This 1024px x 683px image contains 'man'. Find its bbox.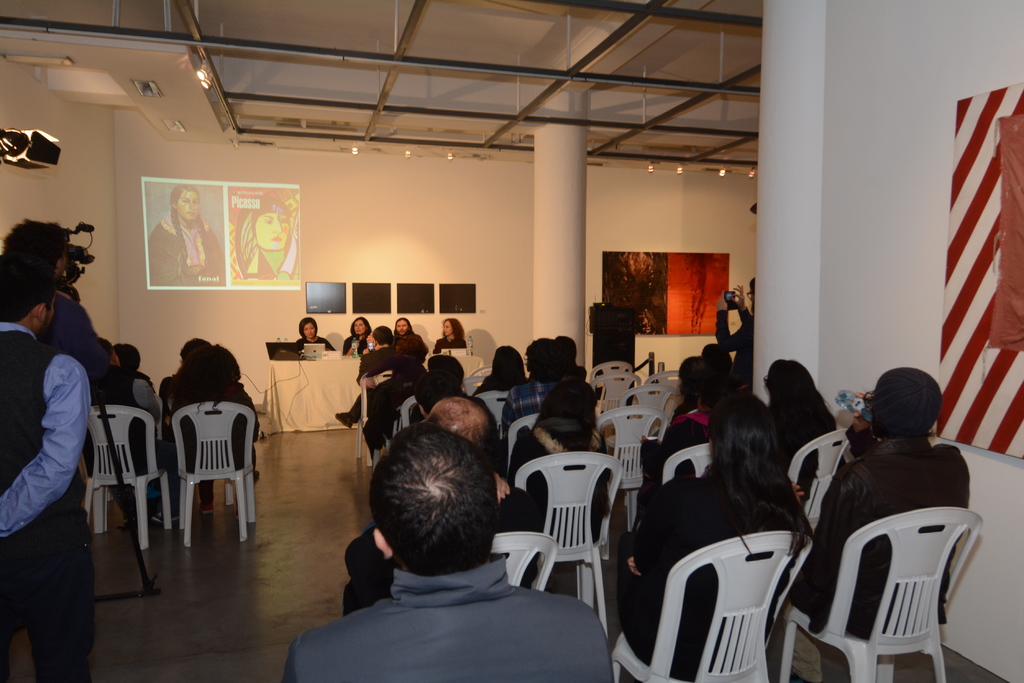
bbox=[500, 337, 577, 446].
